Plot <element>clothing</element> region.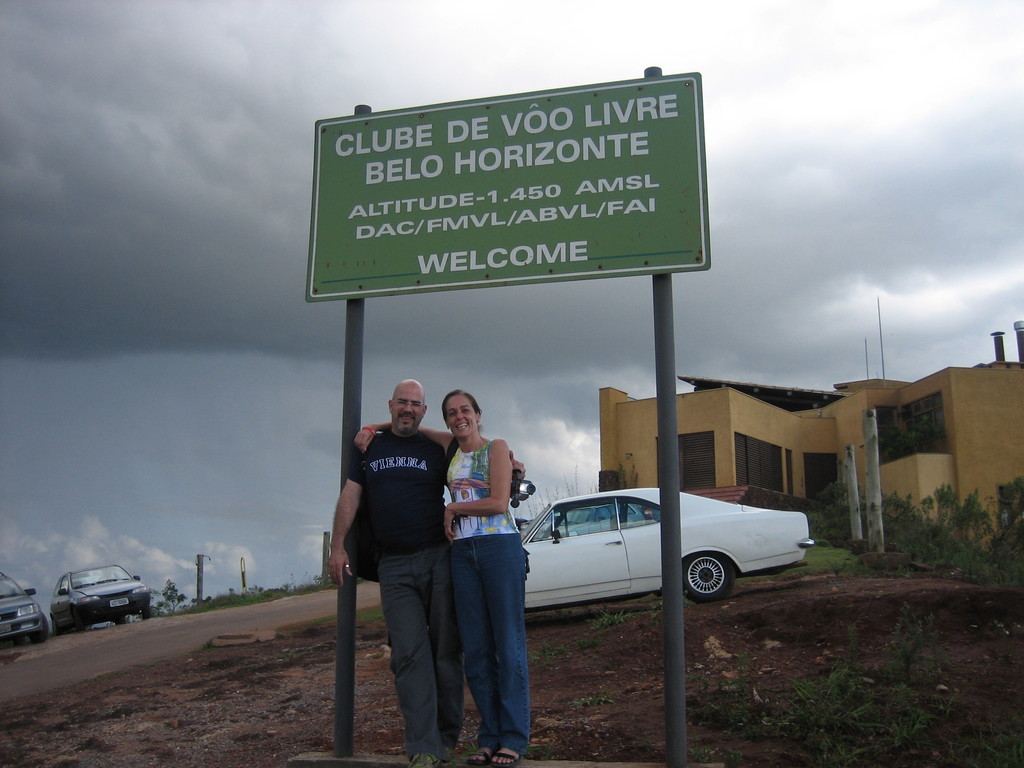
Plotted at box=[339, 426, 447, 756].
